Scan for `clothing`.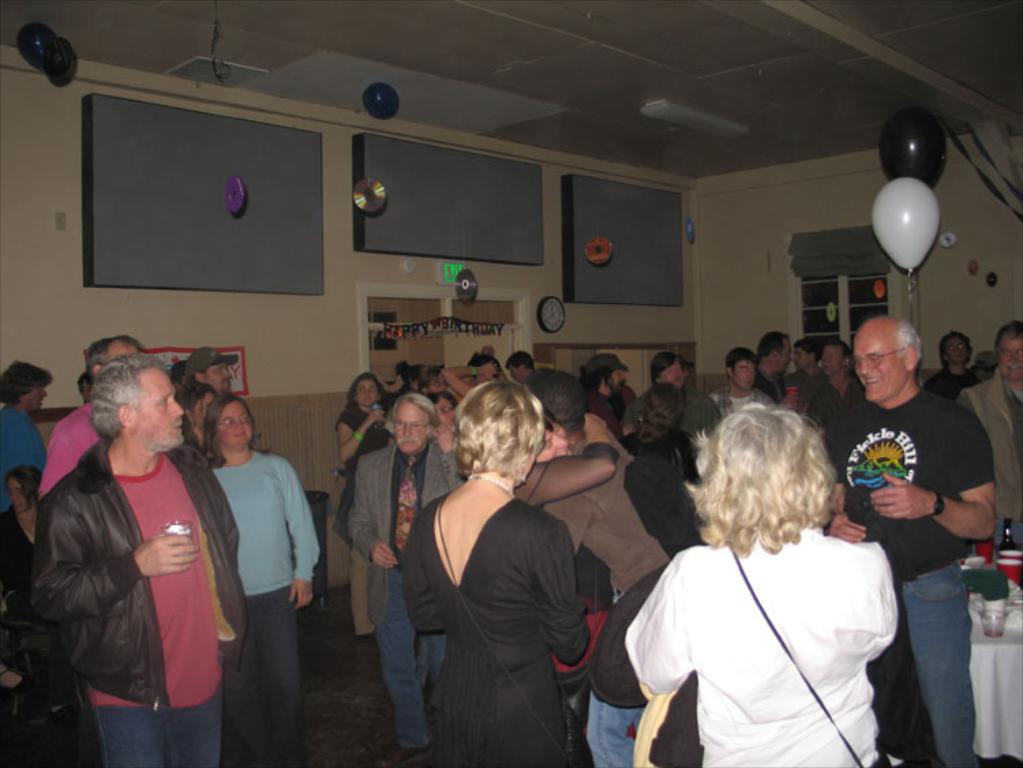
Scan result: <box>349,445,464,748</box>.
